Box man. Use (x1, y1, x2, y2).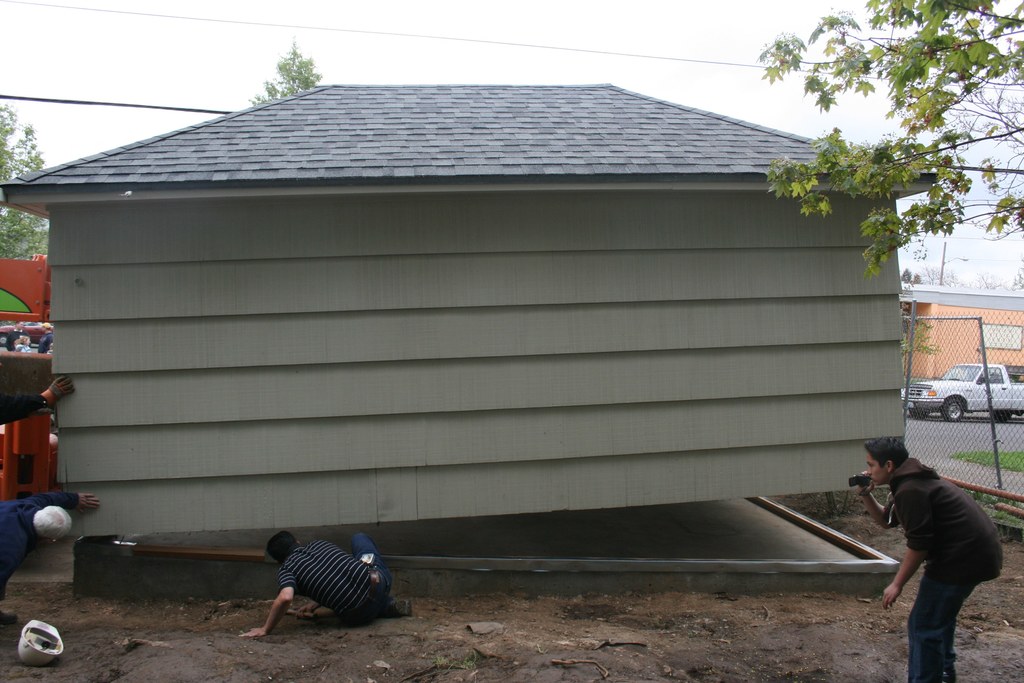
(35, 321, 53, 357).
